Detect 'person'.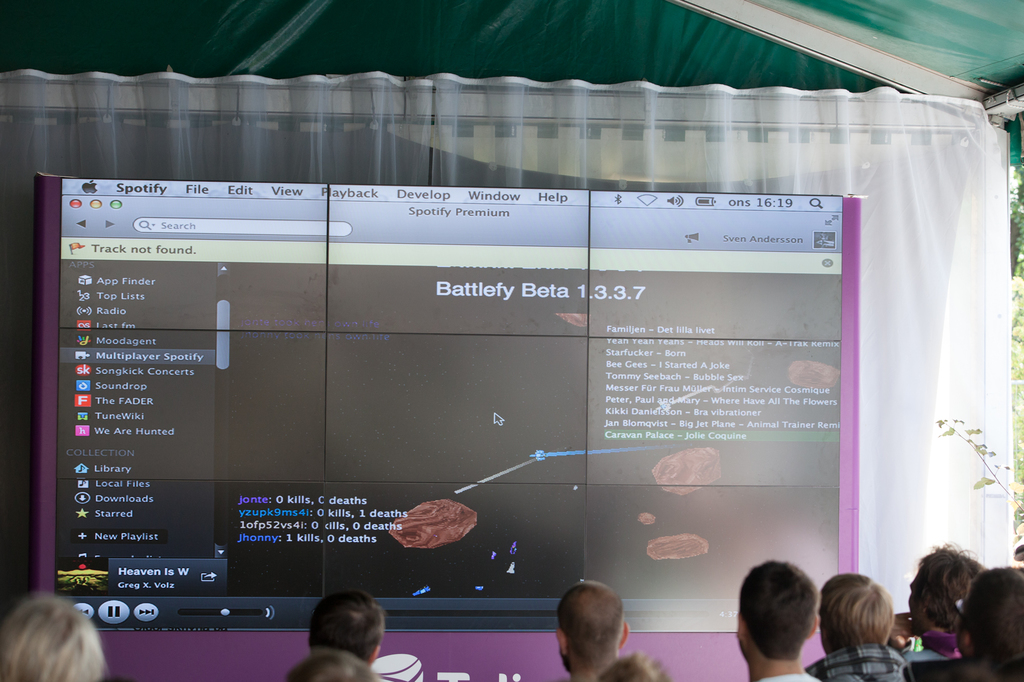
Detected at <bbox>737, 559, 840, 681</bbox>.
